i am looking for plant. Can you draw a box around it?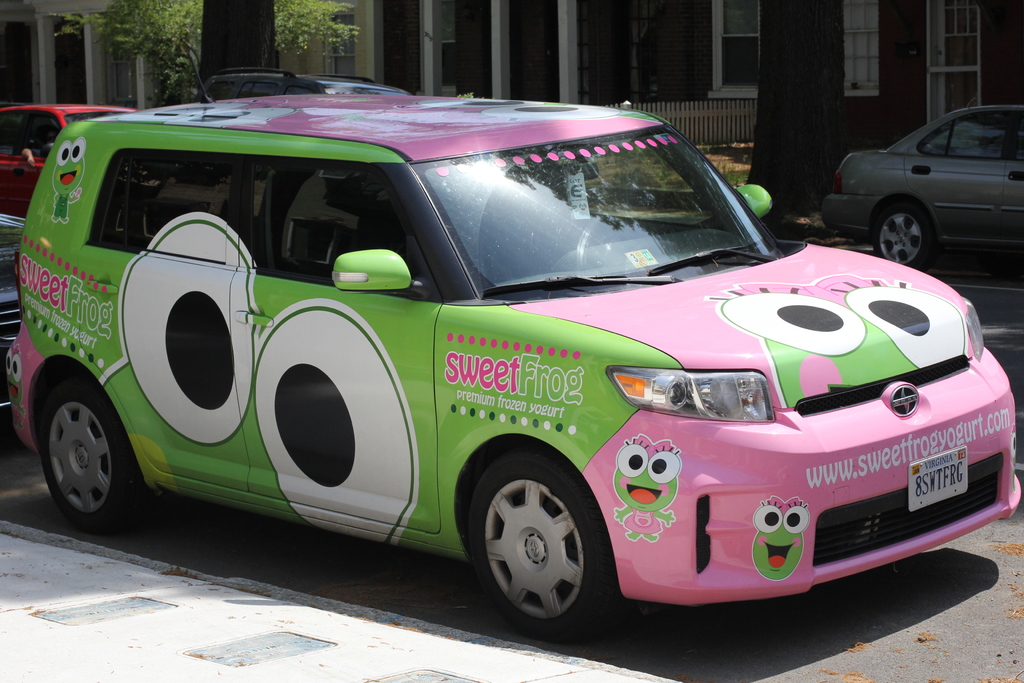
Sure, the bounding box is select_region(710, 156, 750, 186).
